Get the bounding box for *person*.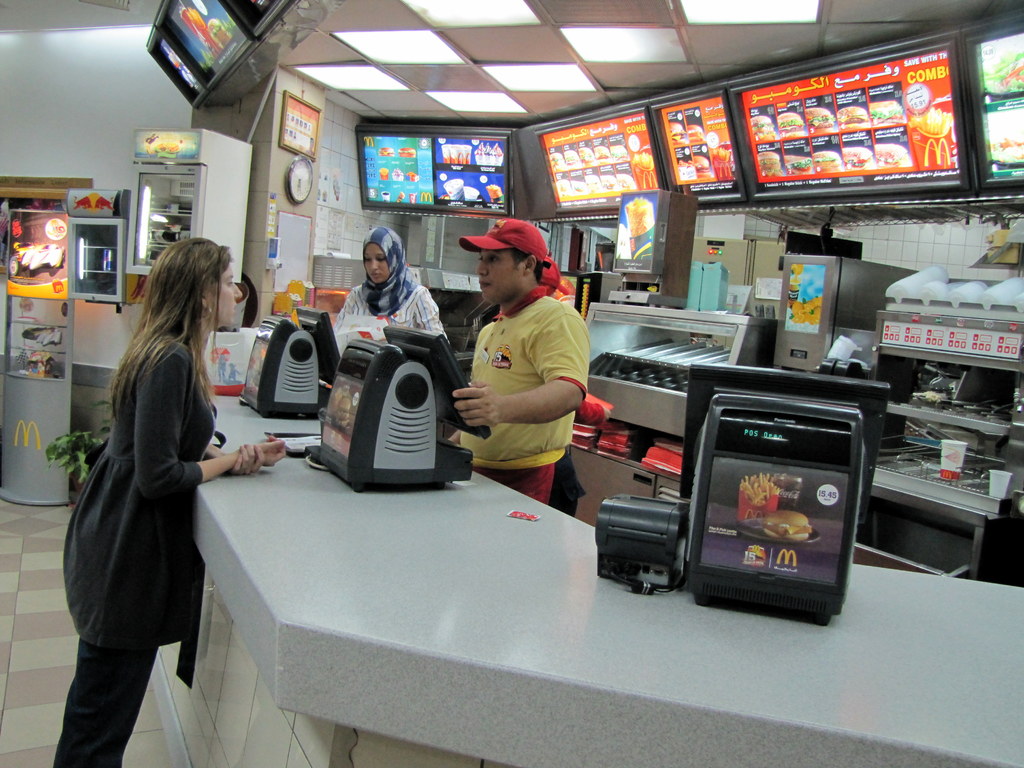
330 229 449 339.
